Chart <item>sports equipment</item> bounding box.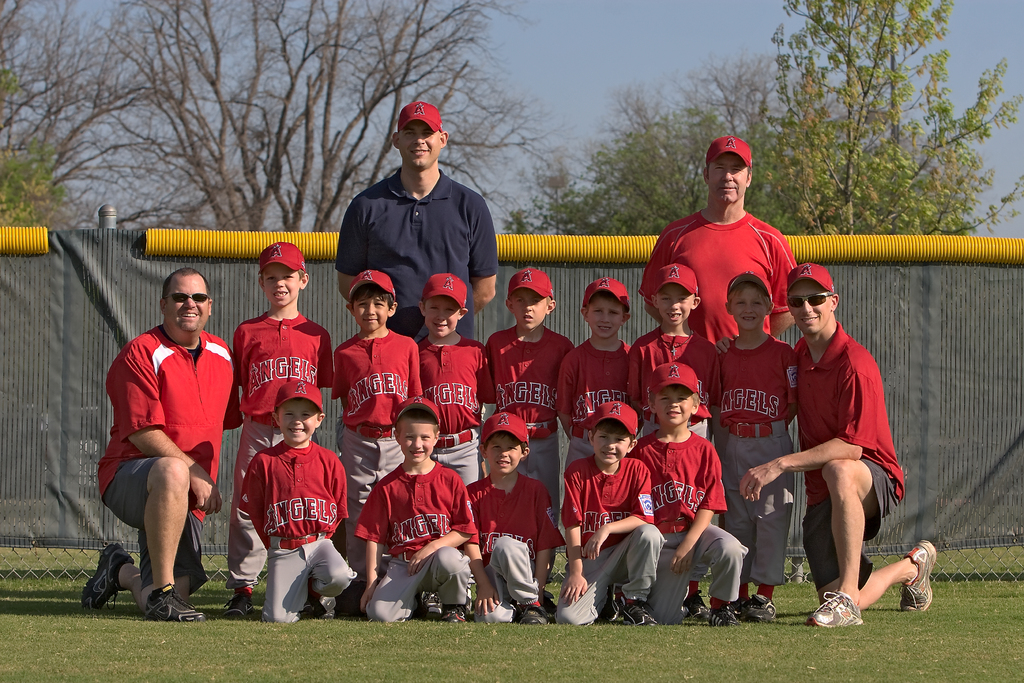
Charted: Rect(512, 598, 555, 628).
